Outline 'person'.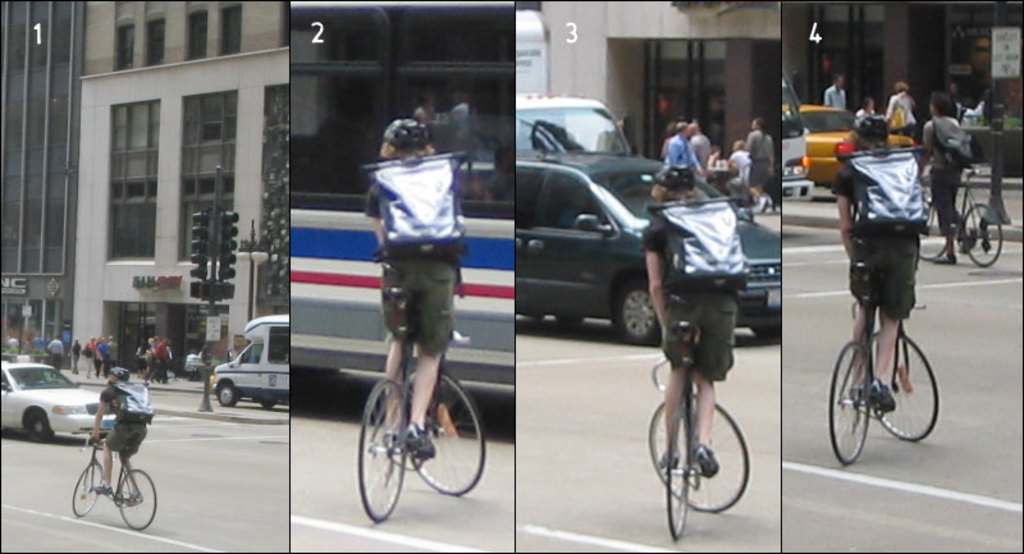
Outline: 831 114 923 408.
